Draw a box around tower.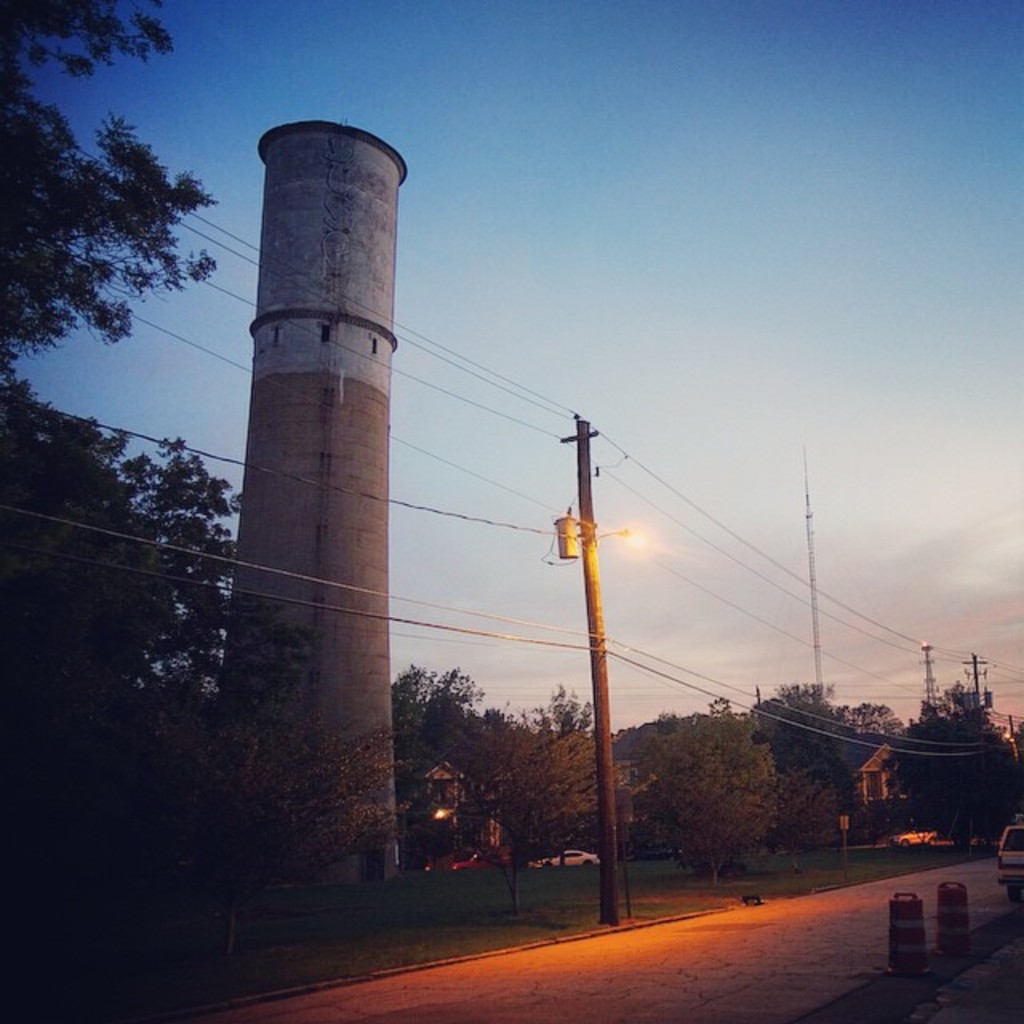
208,106,422,808.
